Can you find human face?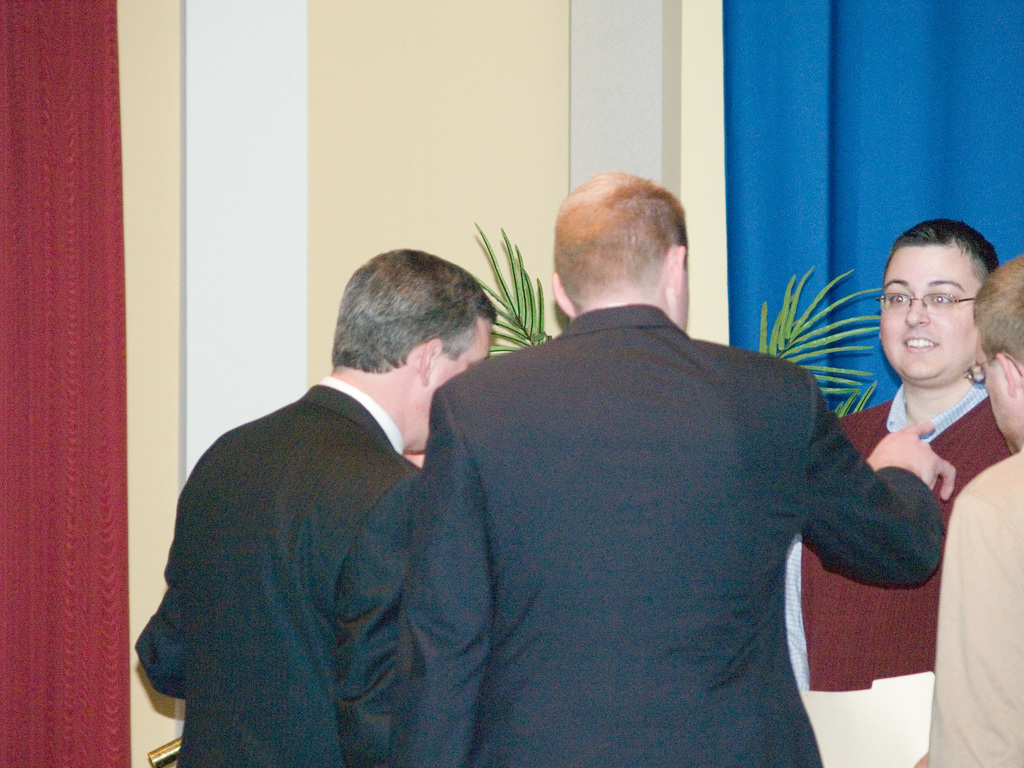
Yes, bounding box: (974,333,1019,451).
